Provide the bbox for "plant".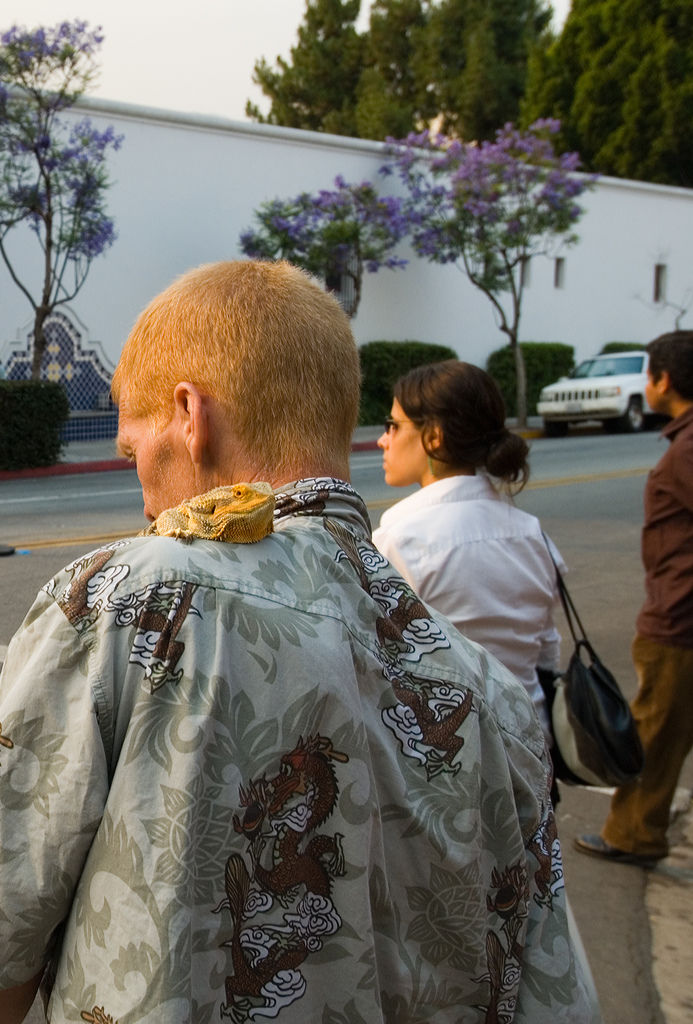
<box>9,56,133,360</box>.
